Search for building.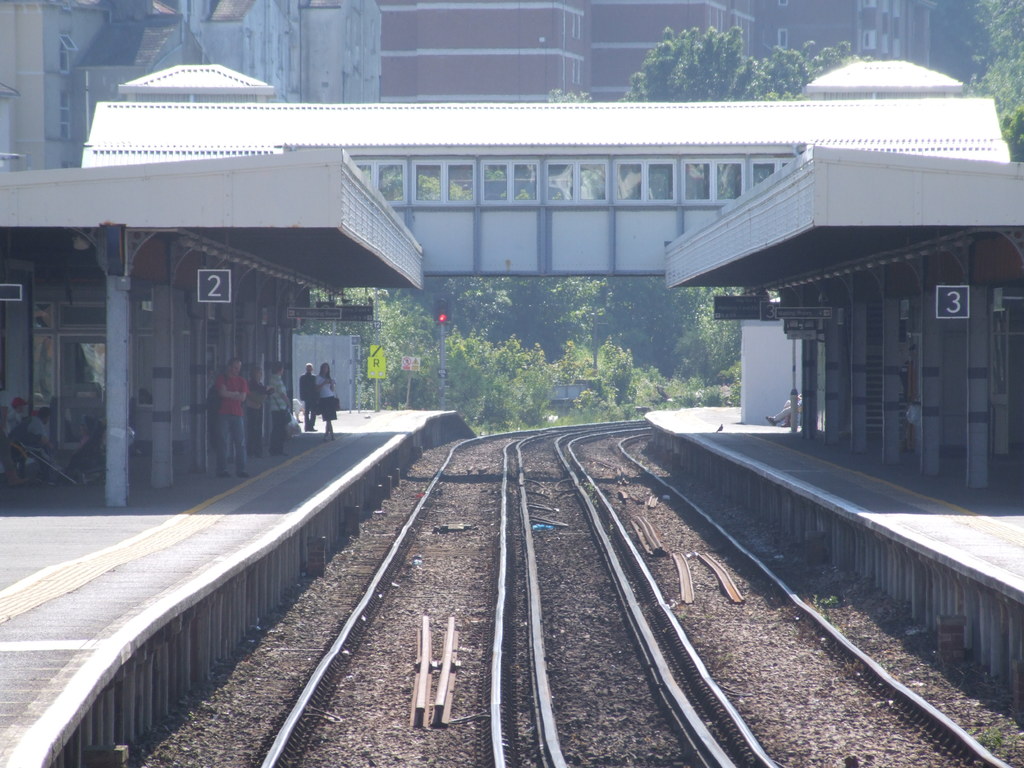
Found at select_region(0, 0, 367, 484).
